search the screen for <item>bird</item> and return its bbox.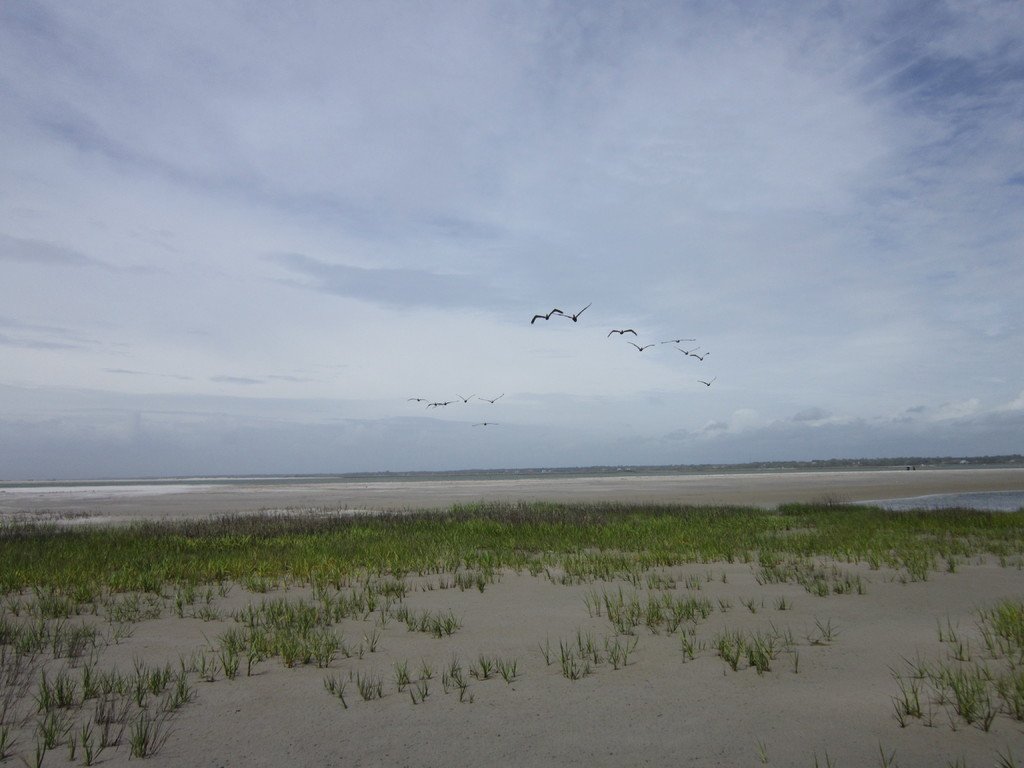
Found: (468, 420, 503, 428).
